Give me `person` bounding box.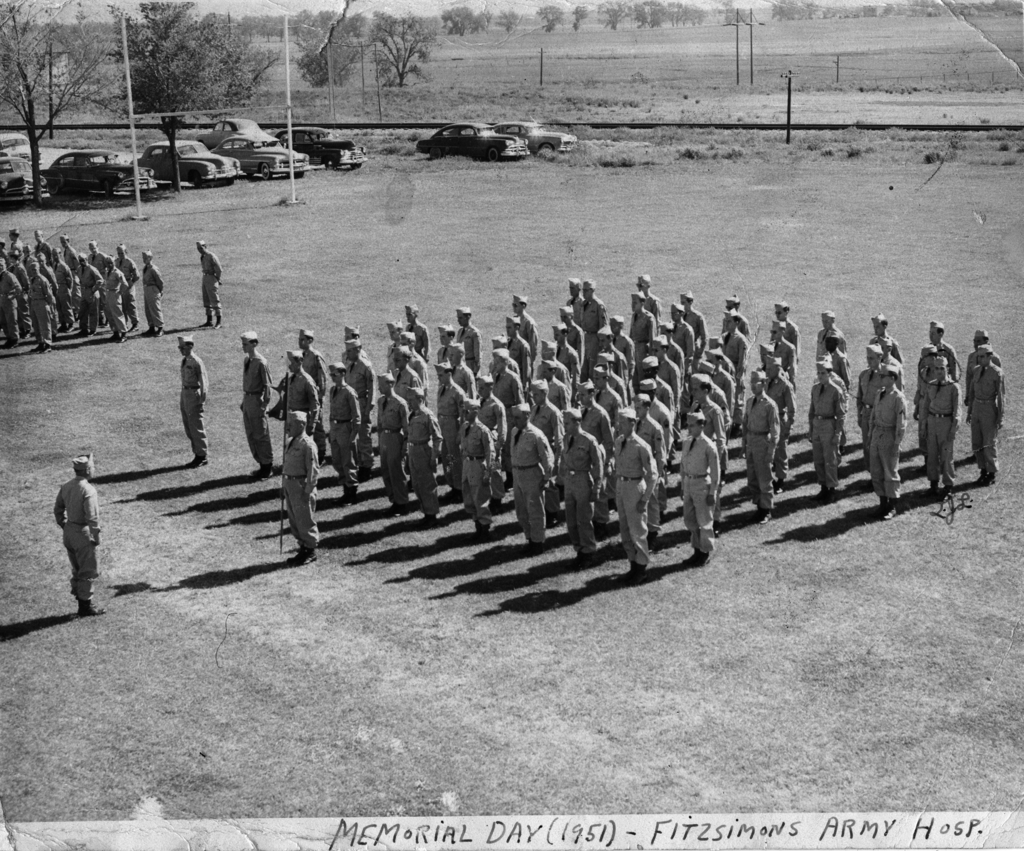
crop(272, 348, 319, 434).
